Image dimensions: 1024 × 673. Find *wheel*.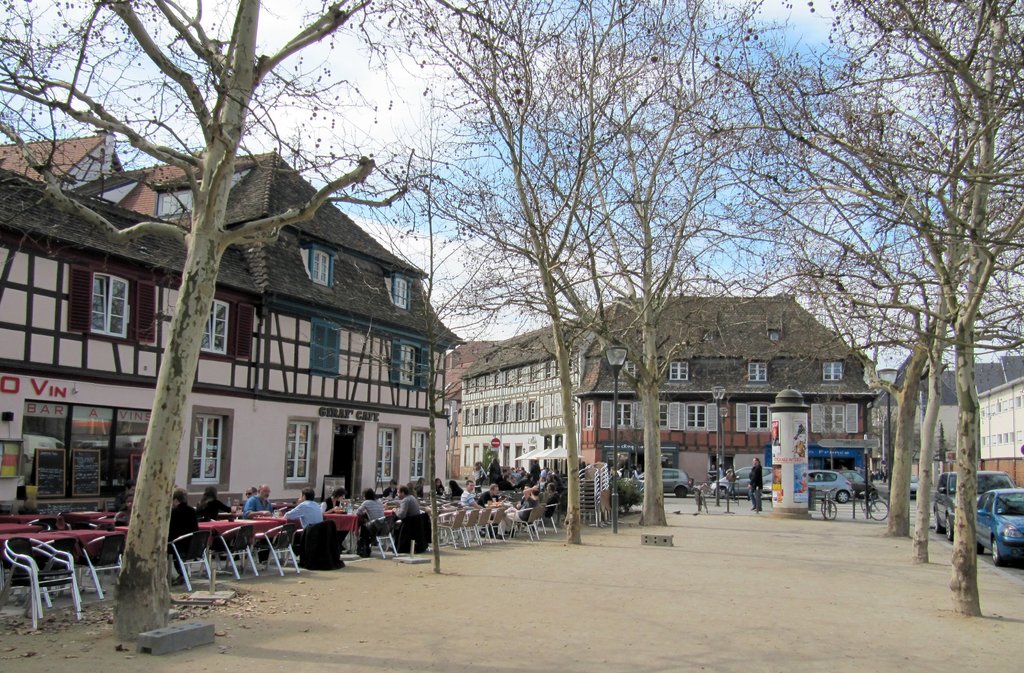
Rect(837, 492, 847, 500).
